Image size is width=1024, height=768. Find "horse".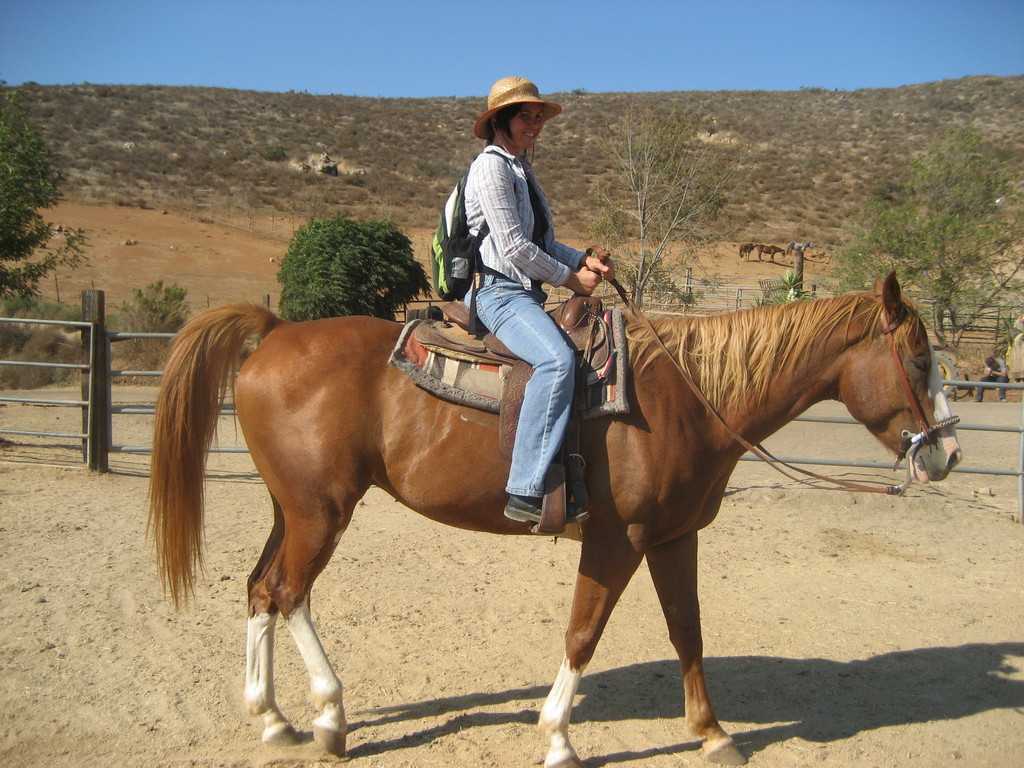
[x1=142, y1=271, x2=964, y2=767].
